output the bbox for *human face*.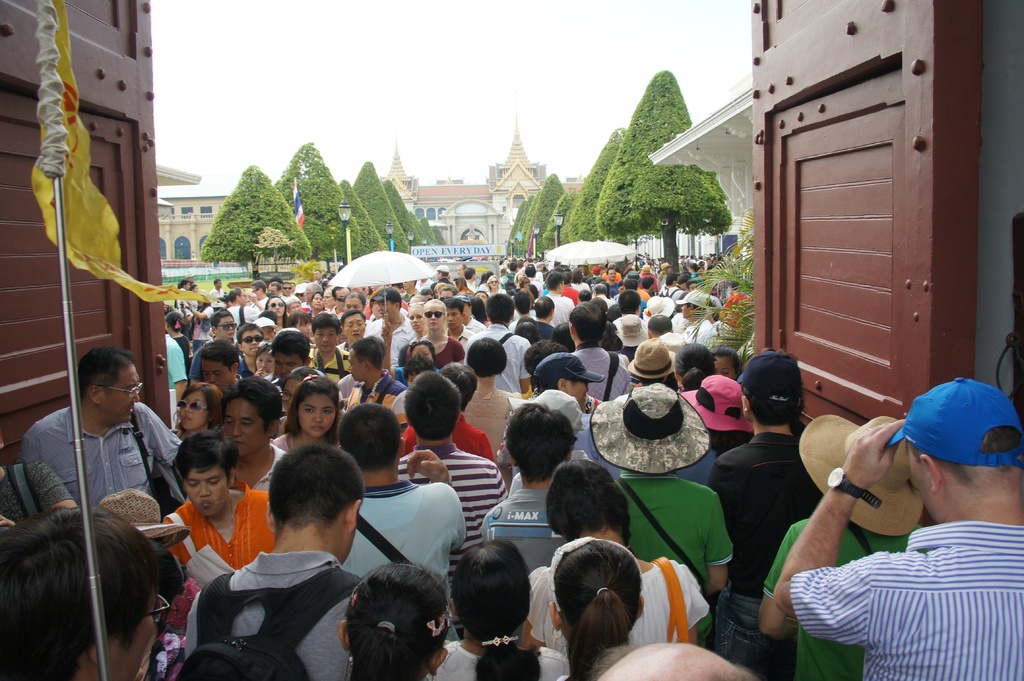
pyautogui.locateOnScreen(568, 378, 586, 408).
